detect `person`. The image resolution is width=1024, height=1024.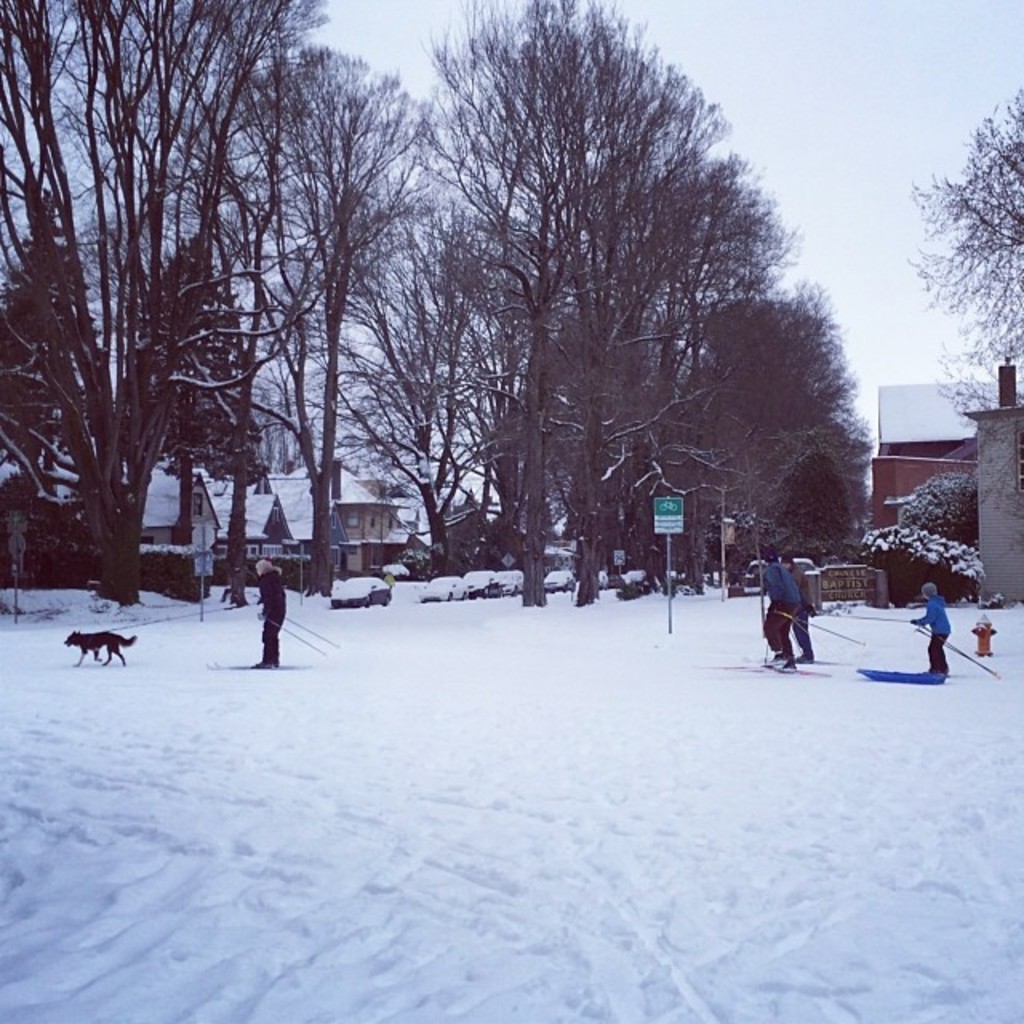
locate(254, 547, 293, 667).
